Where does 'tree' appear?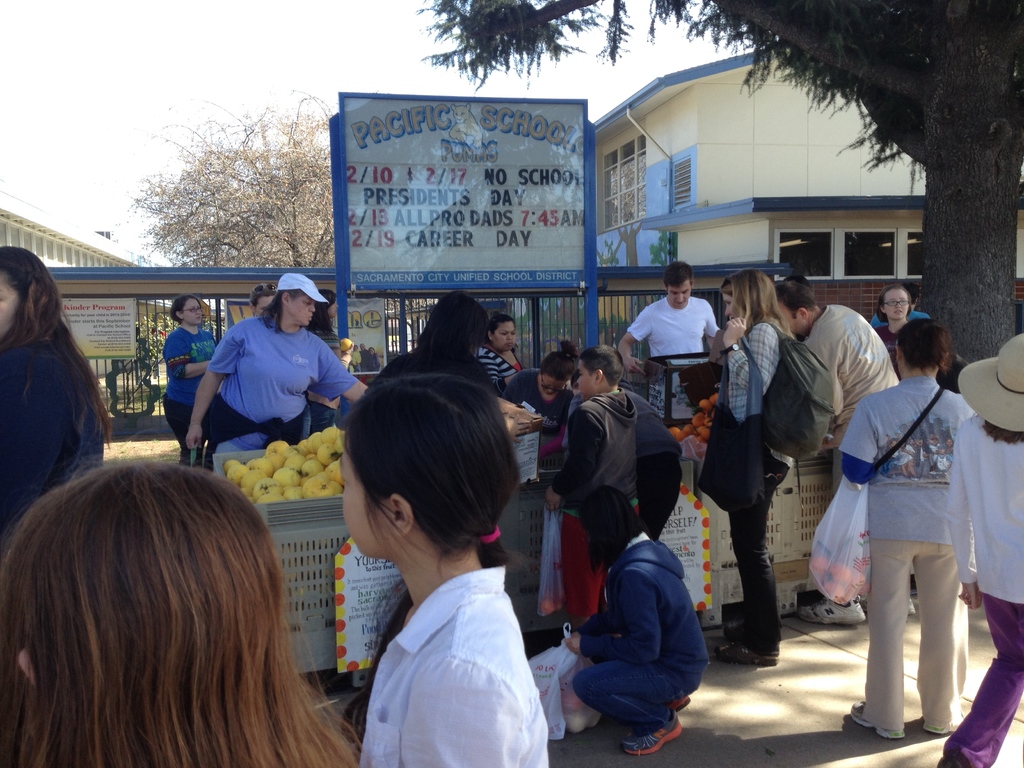
Appears at 128,87,334,267.
